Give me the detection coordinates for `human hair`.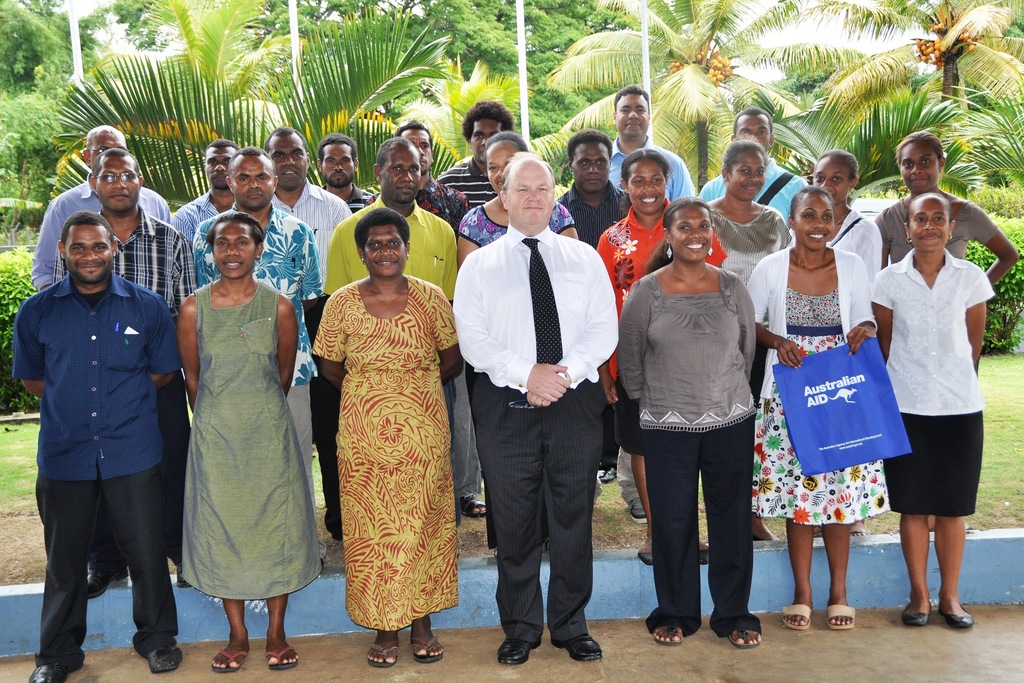
[x1=890, y1=131, x2=942, y2=165].
